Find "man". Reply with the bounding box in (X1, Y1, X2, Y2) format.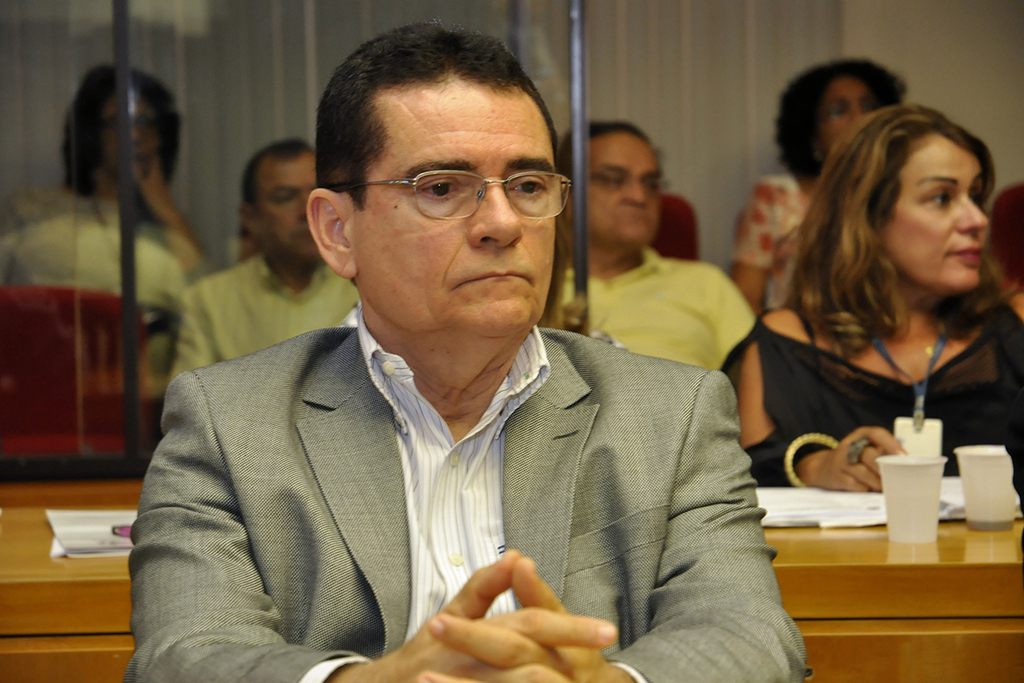
(125, 12, 816, 682).
